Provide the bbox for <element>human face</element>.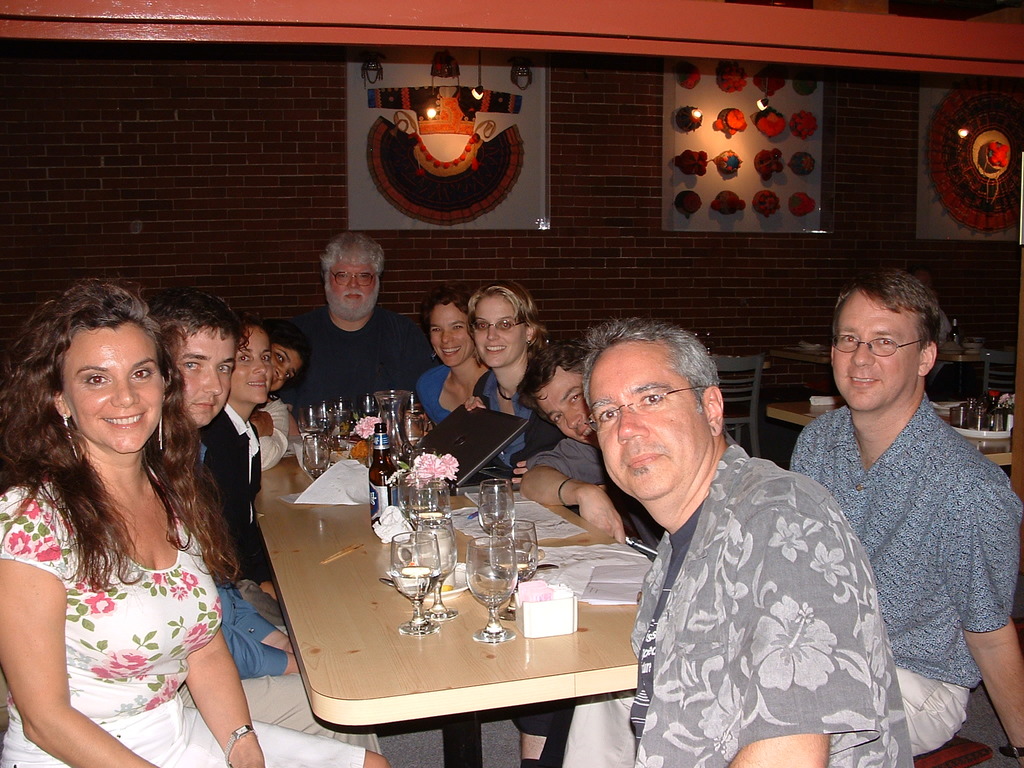
(x1=273, y1=332, x2=301, y2=388).
